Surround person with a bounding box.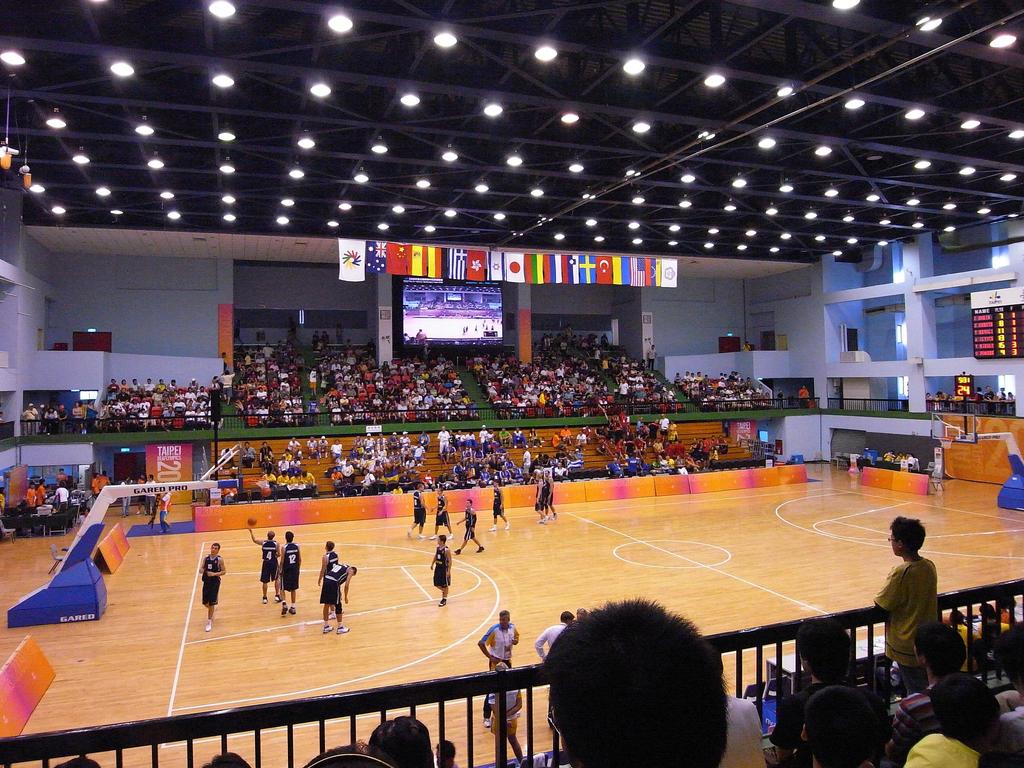
BBox(927, 392, 932, 404).
